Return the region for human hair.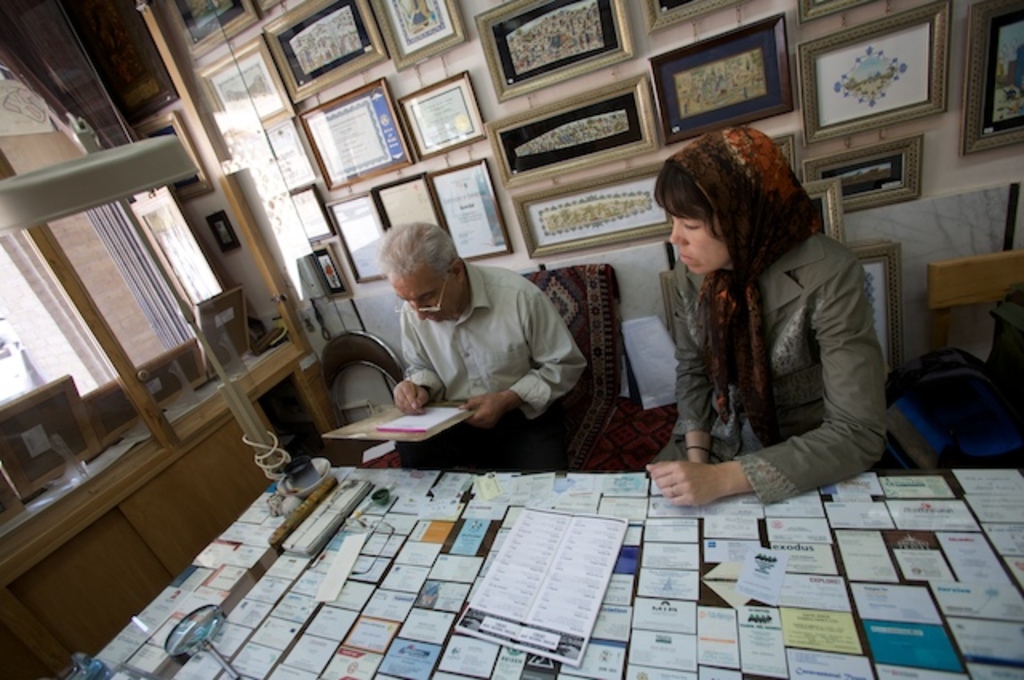
region(379, 221, 458, 272).
